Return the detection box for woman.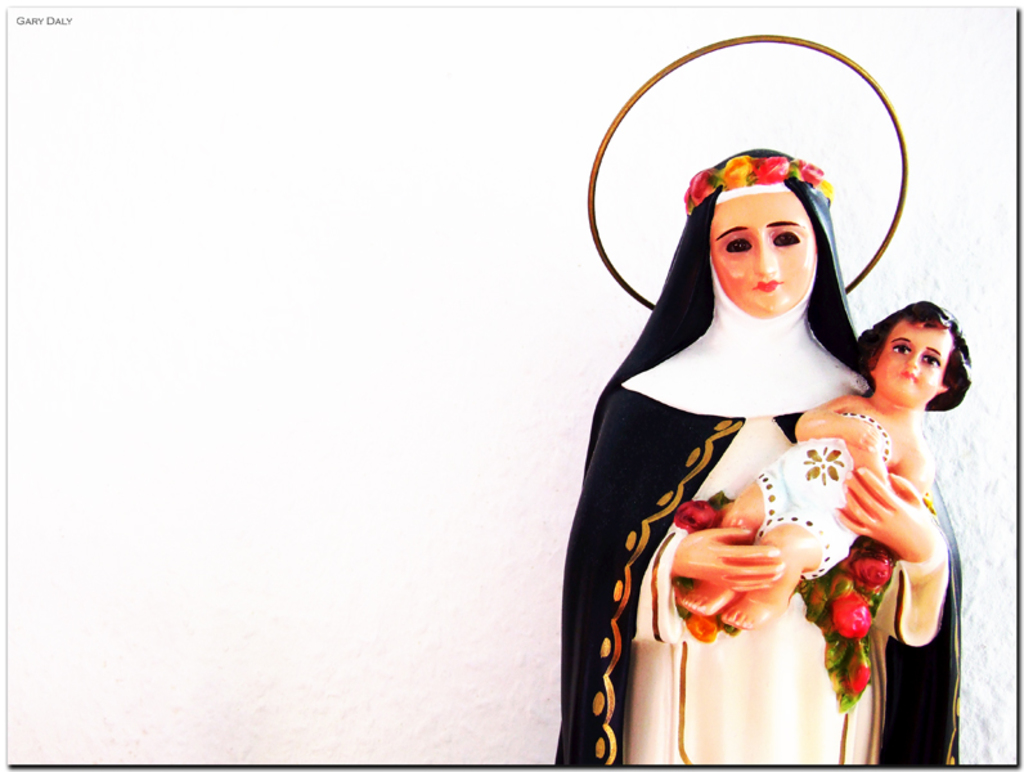
558, 64, 939, 767.
